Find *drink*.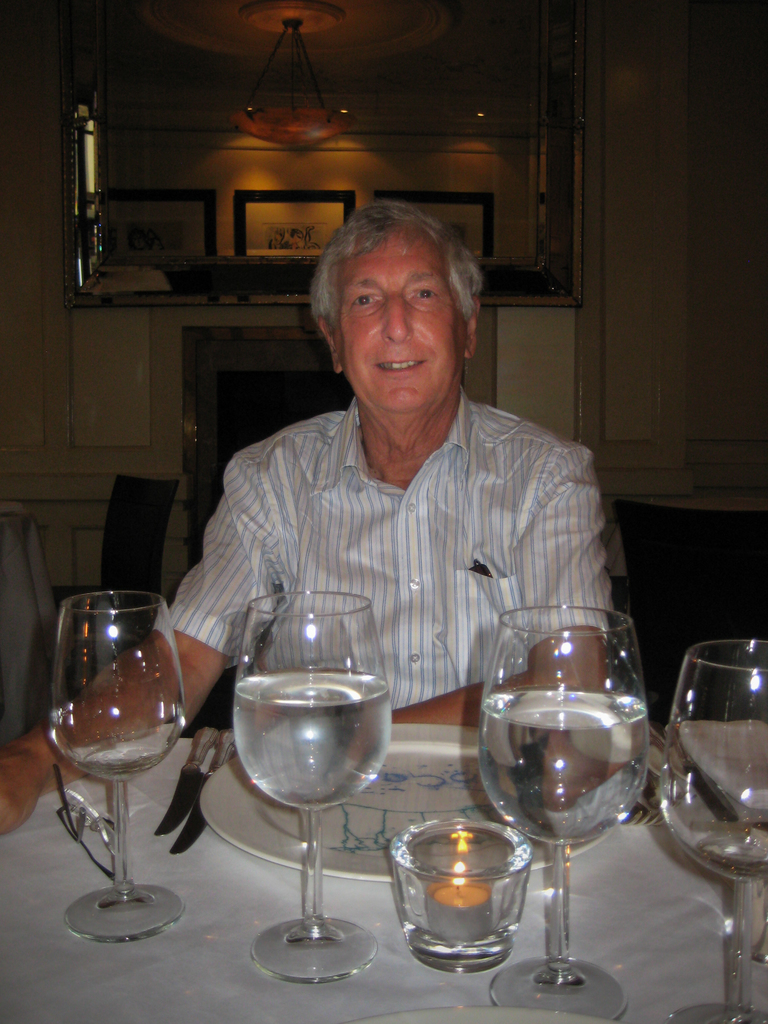
Rect(396, 849, 529, 970).
